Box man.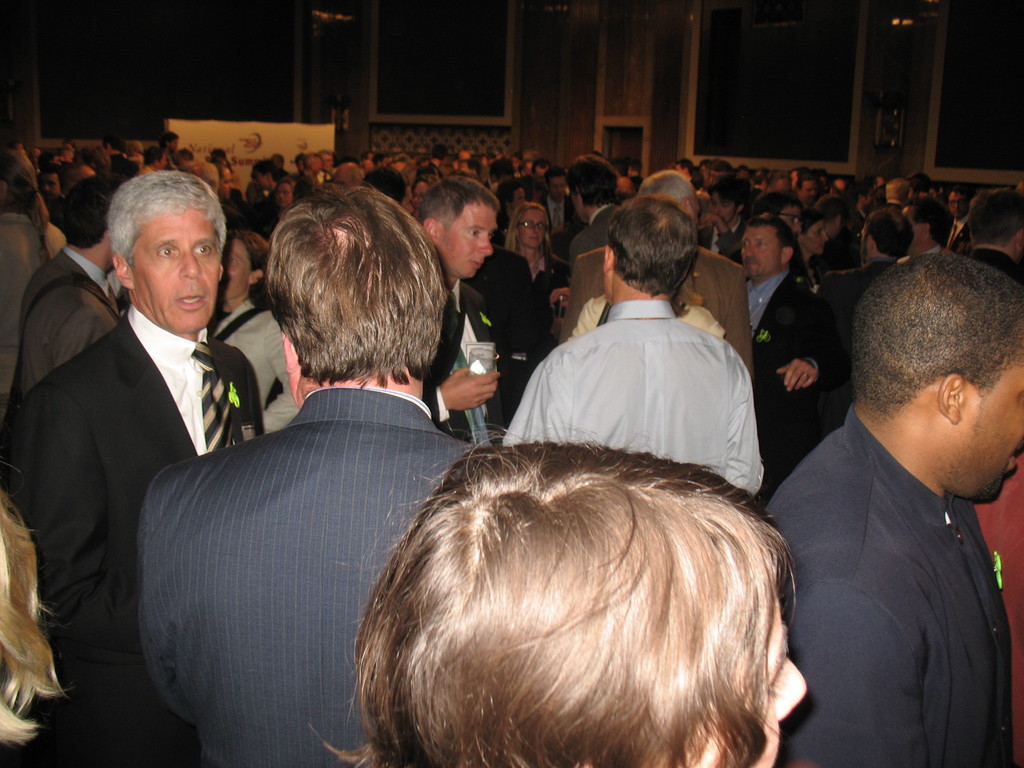
(x1=726, y1=225, x2=850, y2=520).
